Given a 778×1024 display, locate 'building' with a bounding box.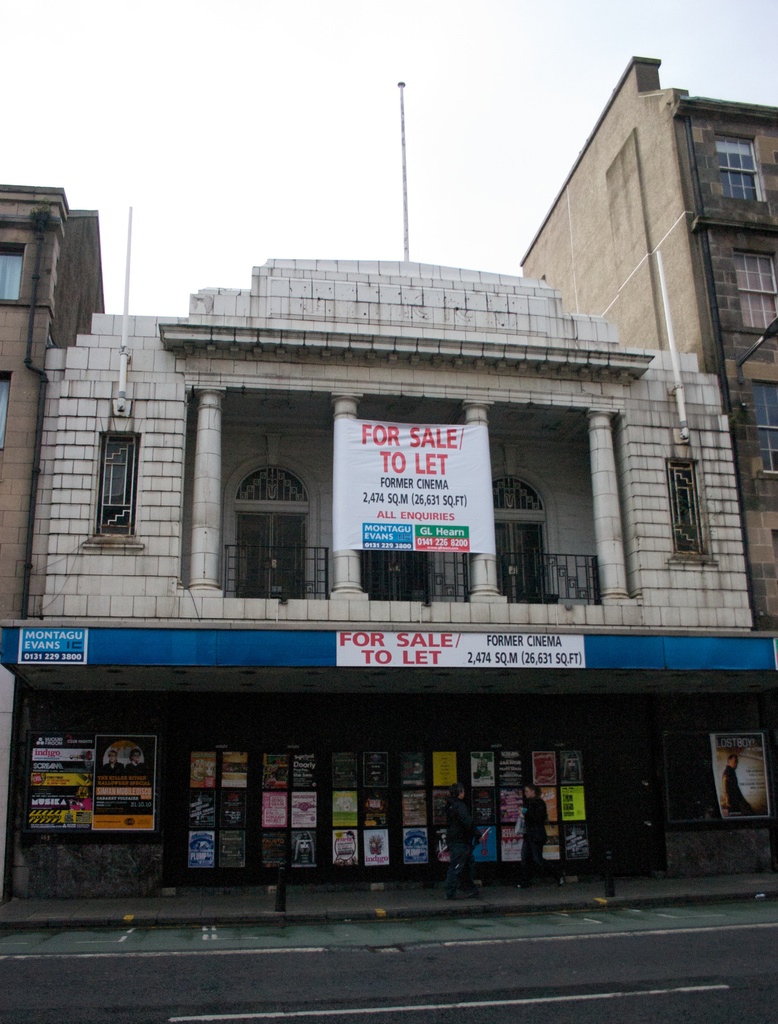
Located: 0, 76, 777, 923.
